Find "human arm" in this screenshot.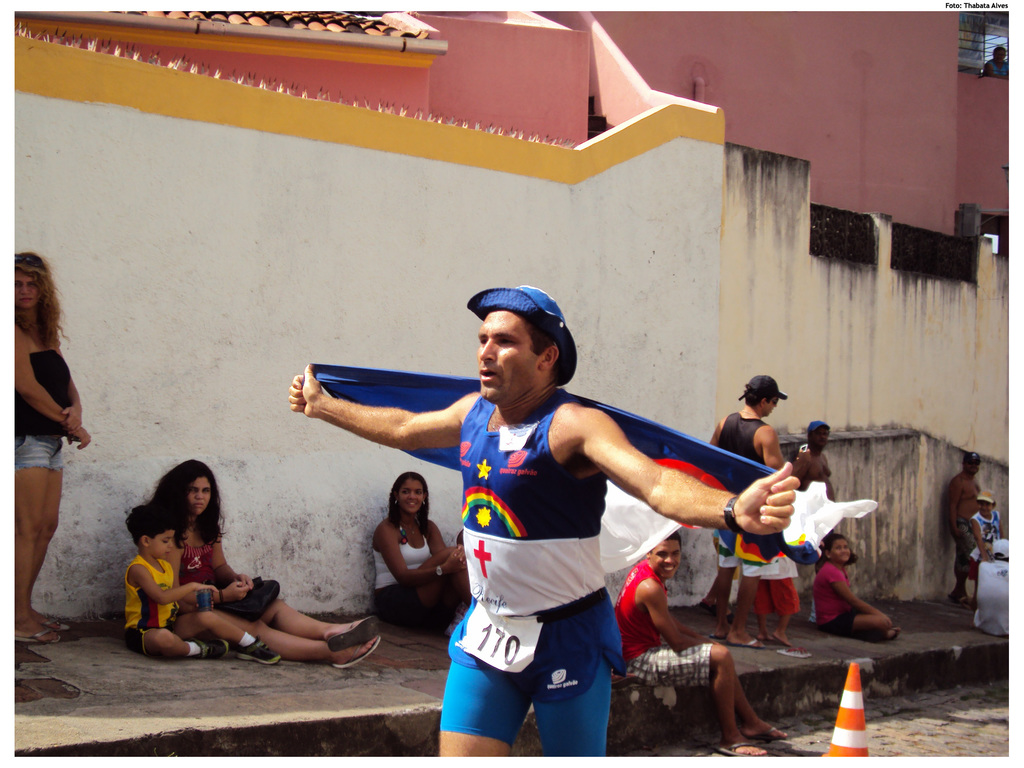
The bounding box for "human arm" is detection(999, 512, 1004, 549).
